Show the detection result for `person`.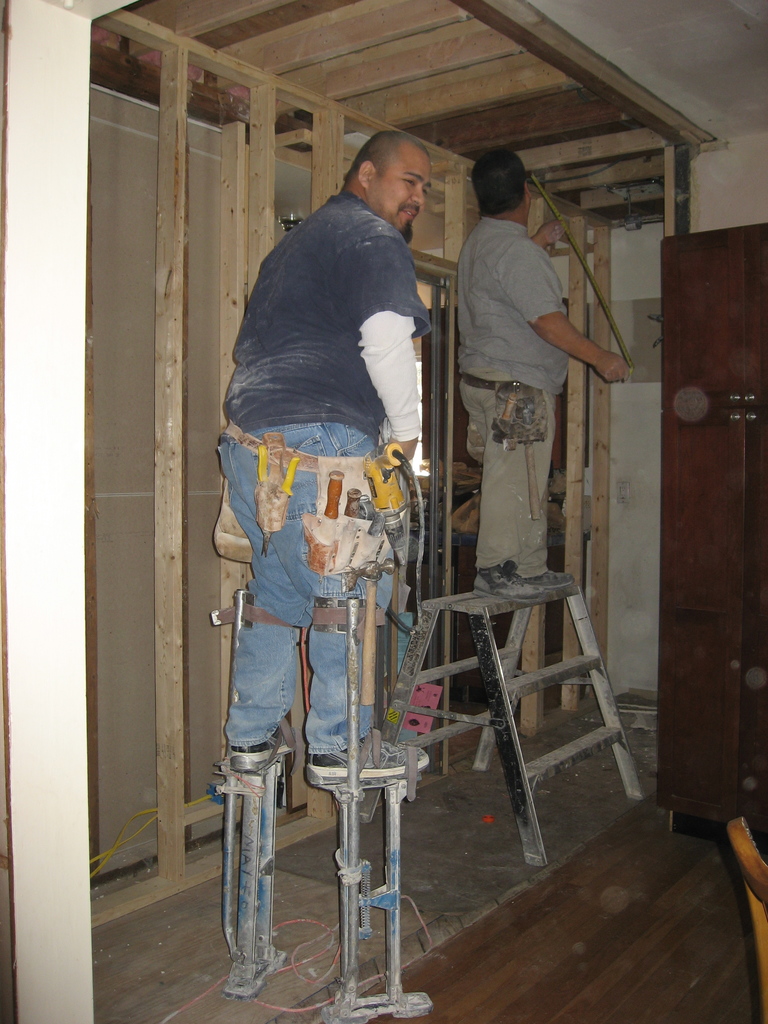
bbox(452, 140, 629, 604).
